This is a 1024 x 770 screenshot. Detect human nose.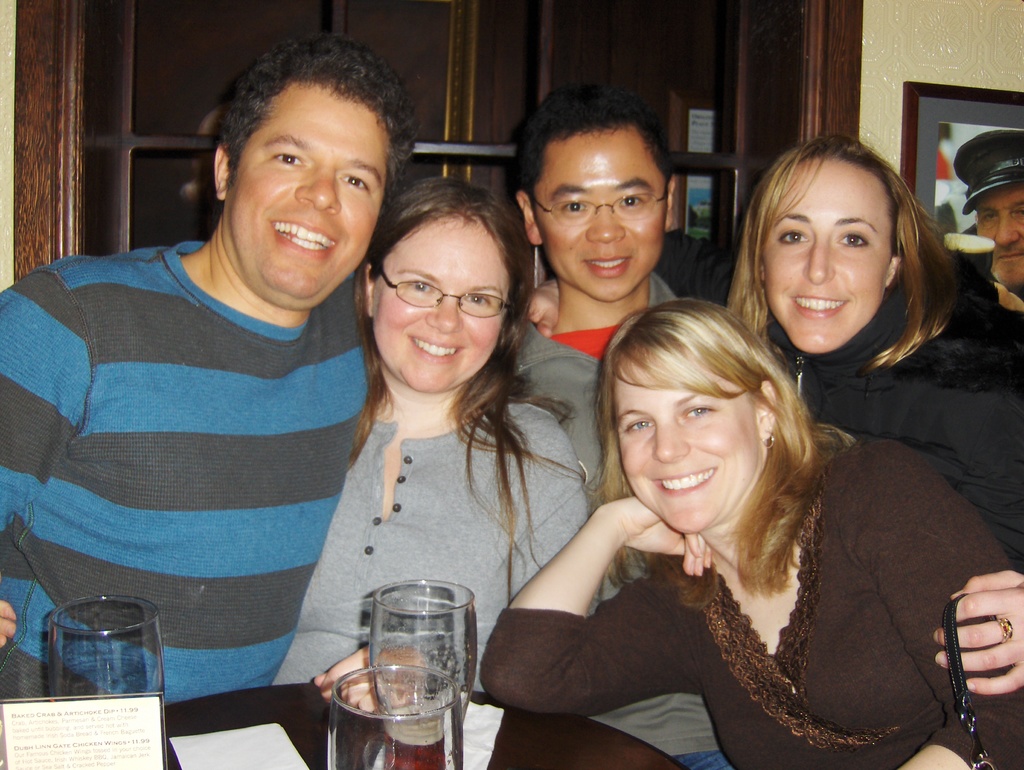
bbox=[803, 229, 838, 282].
